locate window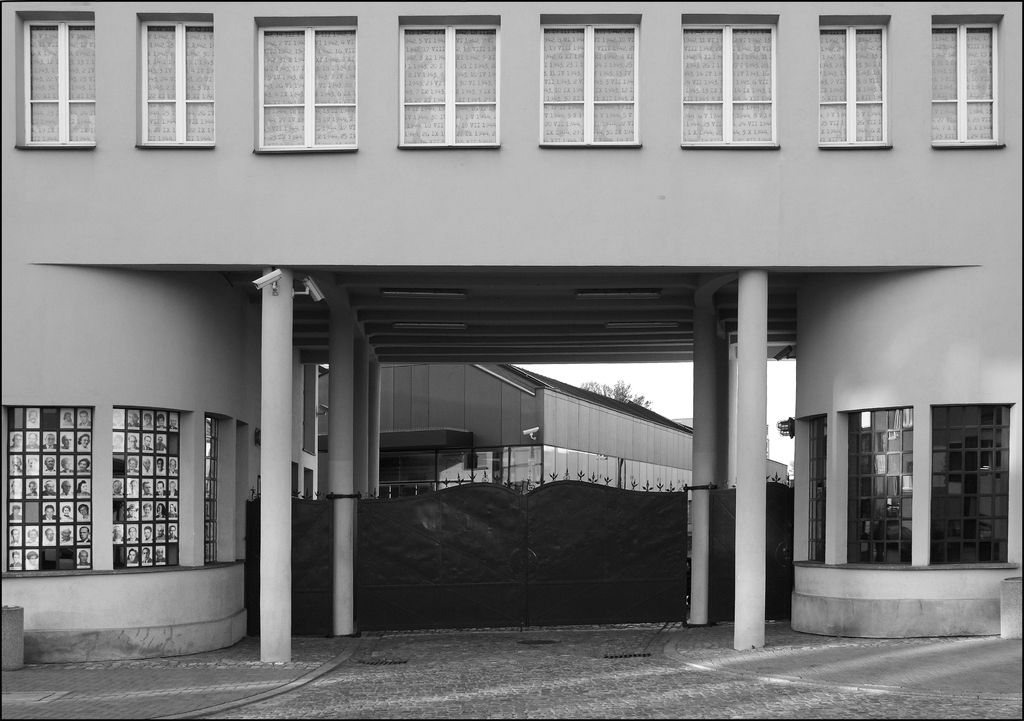
select_region(145, 19, 216, 143)
